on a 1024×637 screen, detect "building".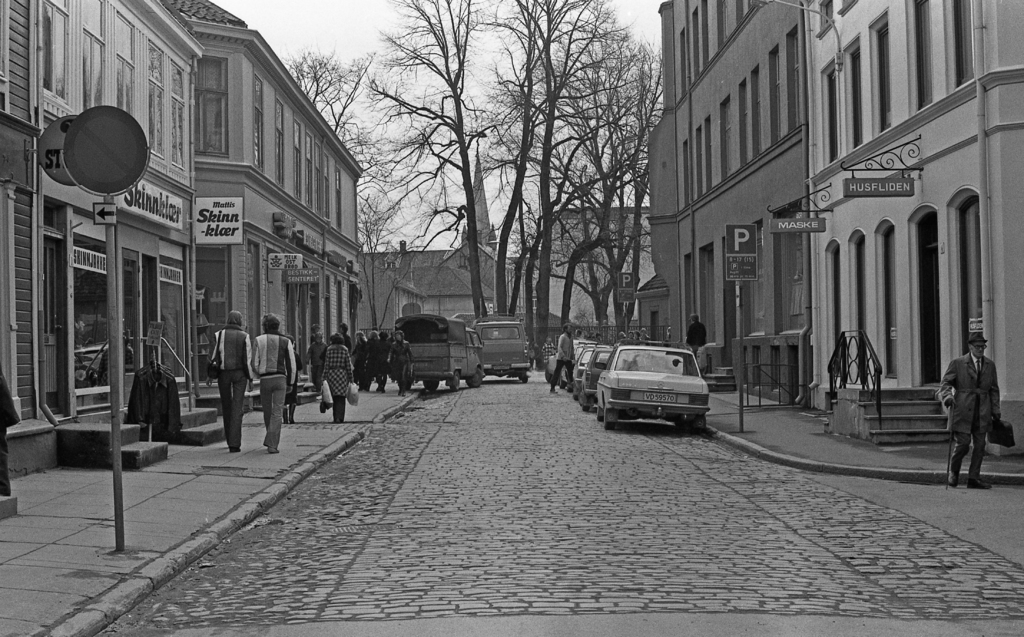
0/0/206/479.
